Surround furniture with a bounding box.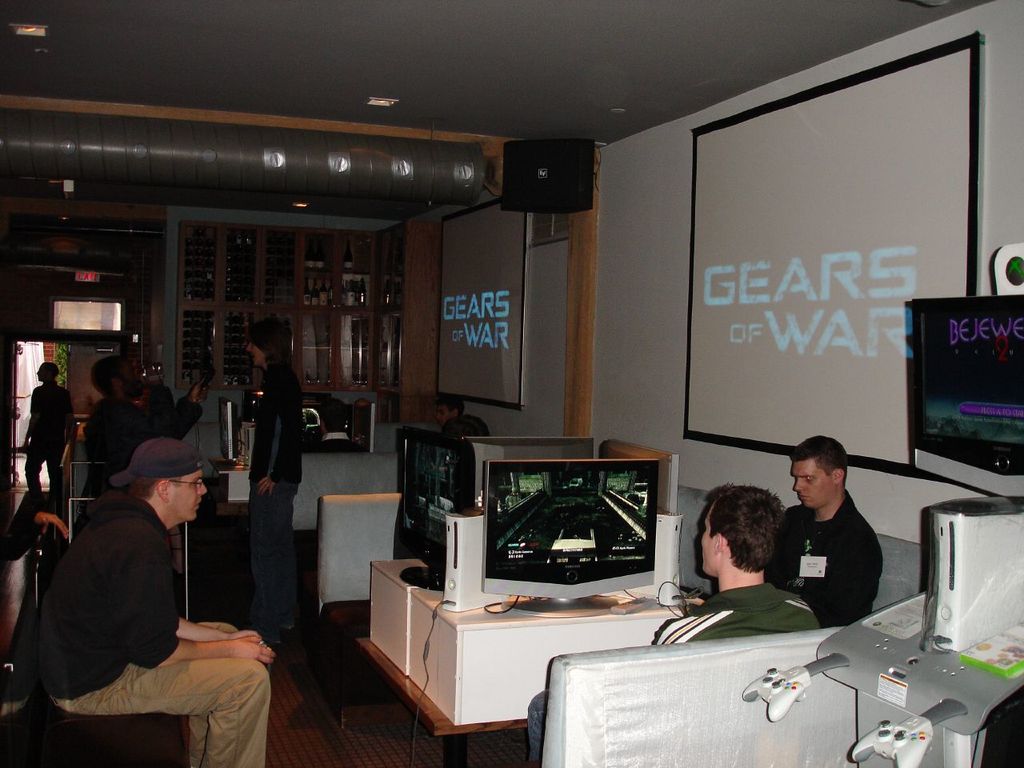
box=[356, 634, 526, 767].
